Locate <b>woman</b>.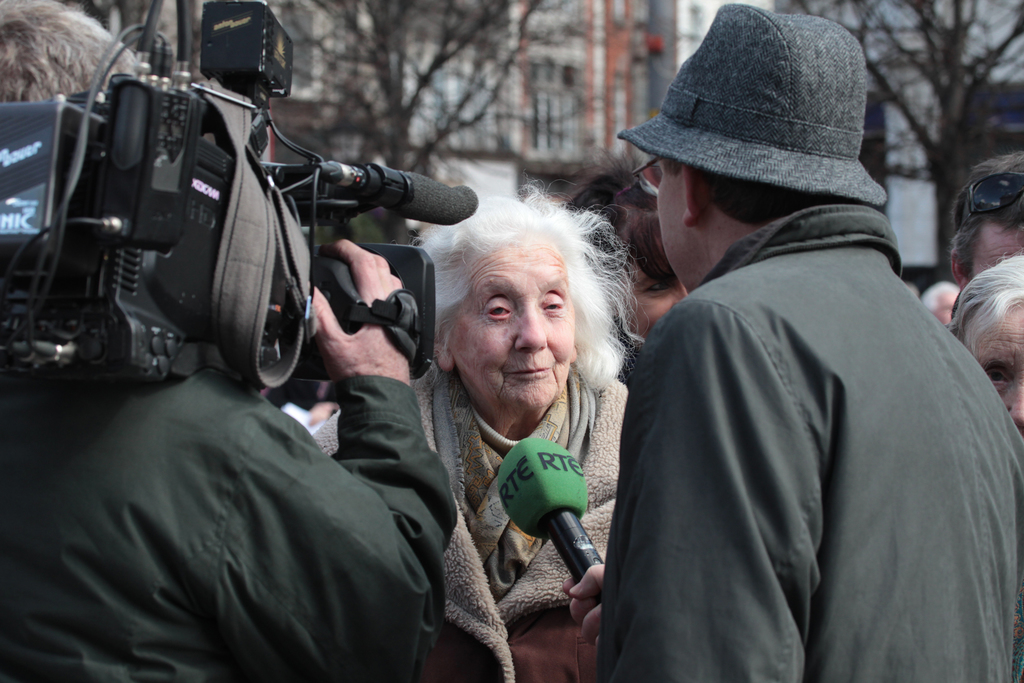
Bounding box: 417 187 637 679.
